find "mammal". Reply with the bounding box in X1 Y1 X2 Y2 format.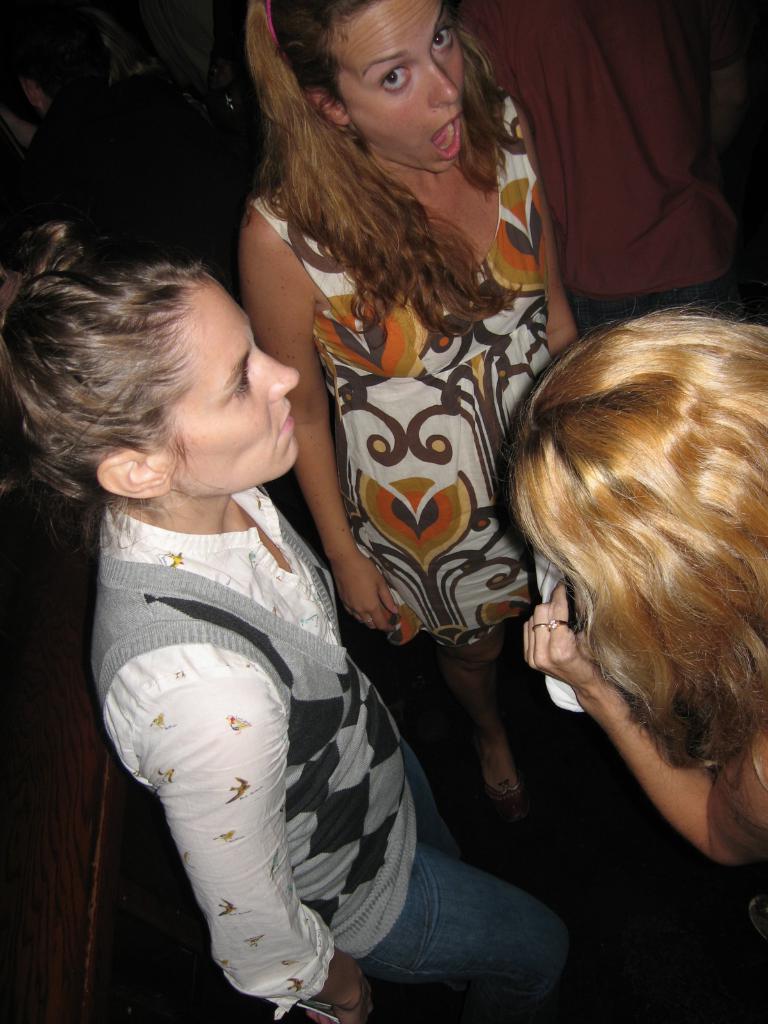
509 323 767 947.
